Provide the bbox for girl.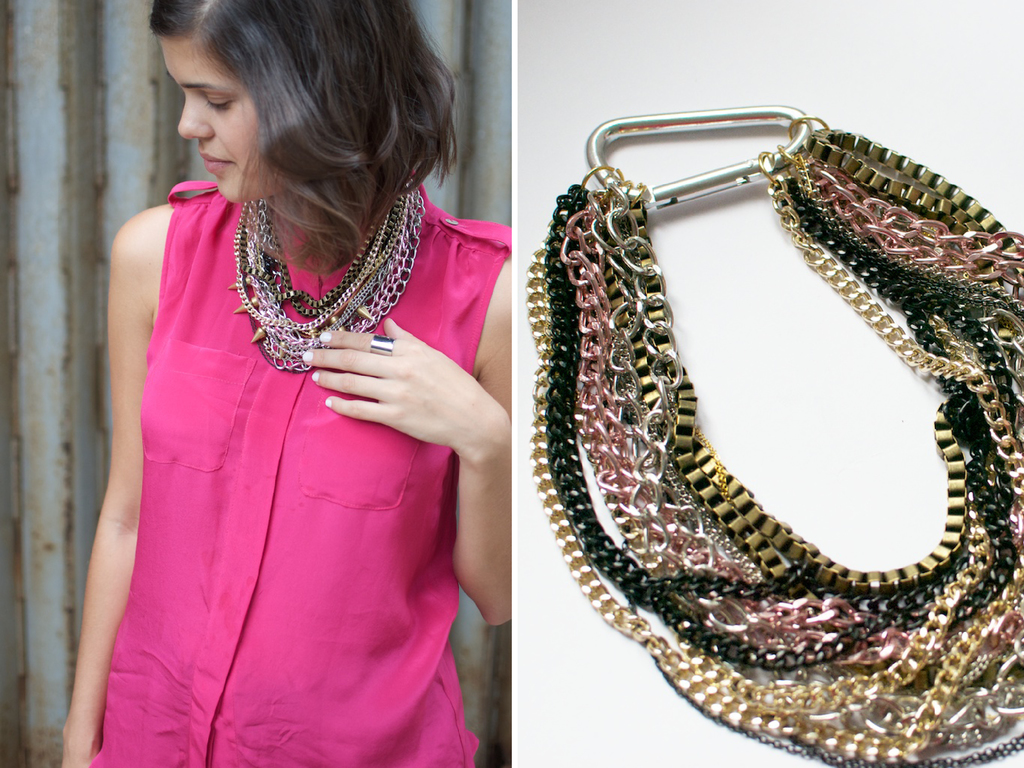
x1=61, y1=0, x2=515, y2=767.
